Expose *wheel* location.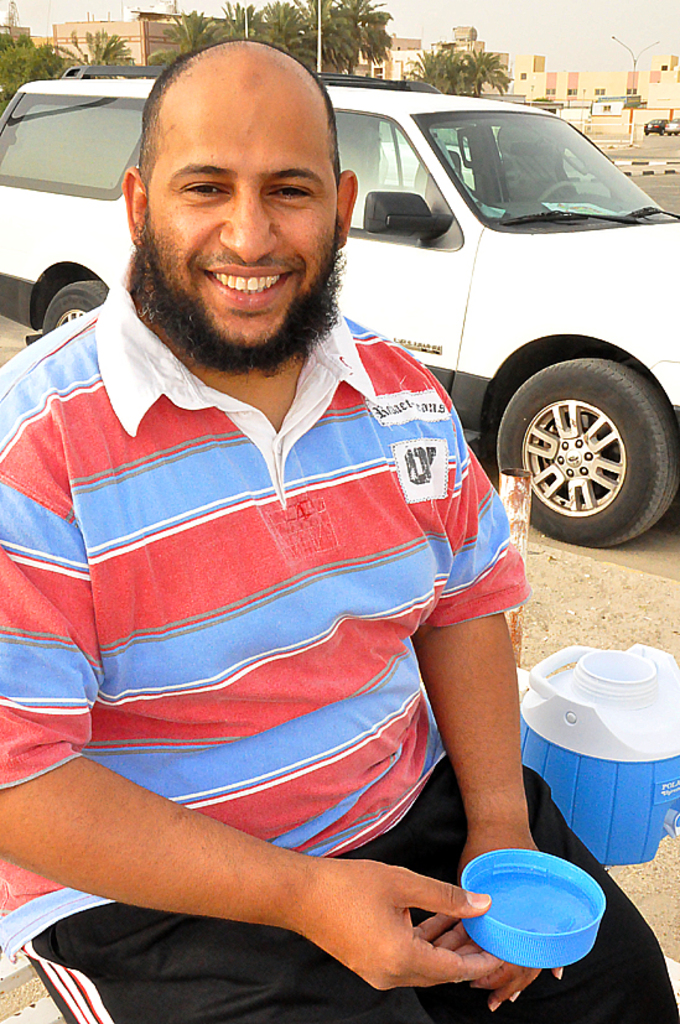
Exposed at [x1=500, y1=350, x2=679, y2=545].
